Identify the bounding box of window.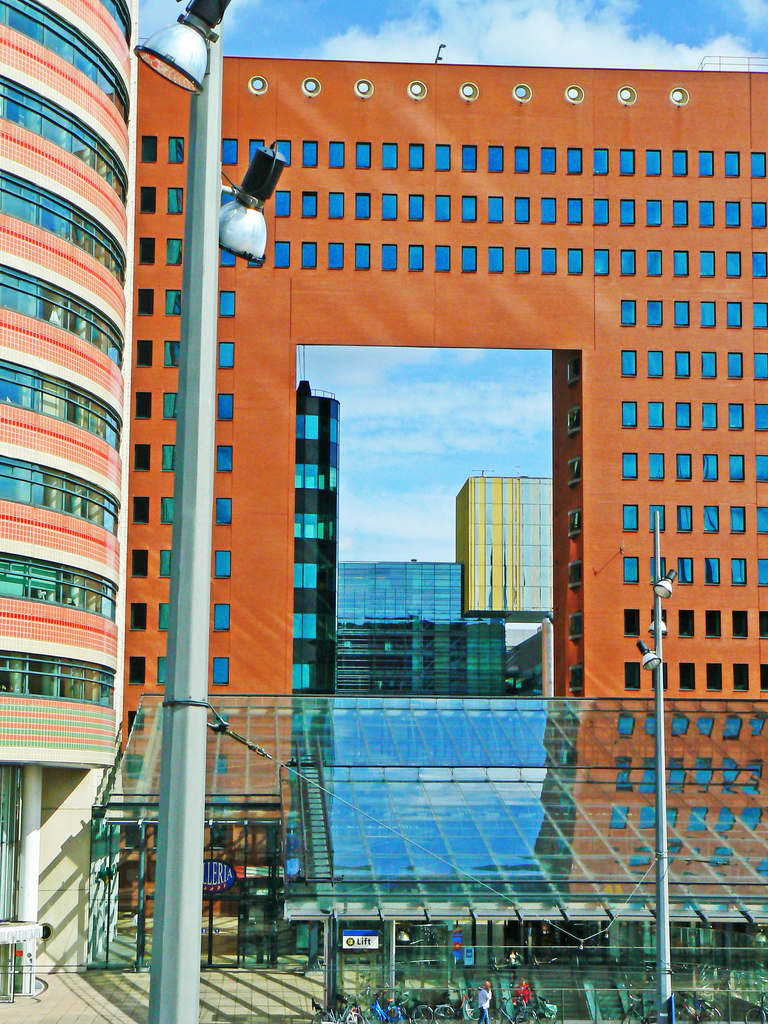
bbox(160, 601, 169, 631).
